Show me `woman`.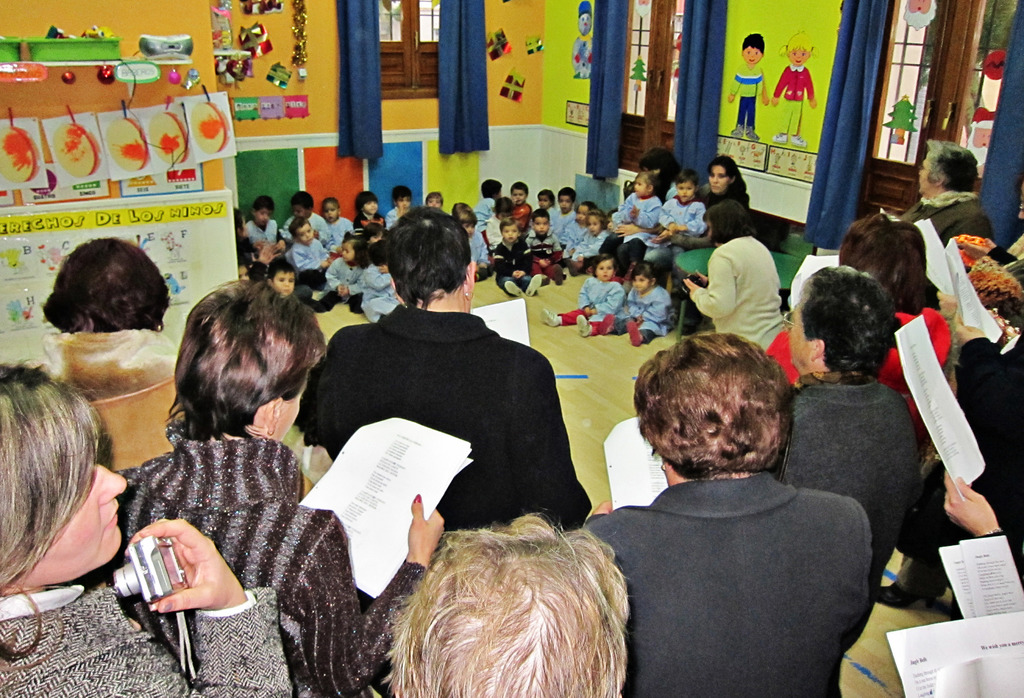
`woman` is here: (765,210,952,412).
